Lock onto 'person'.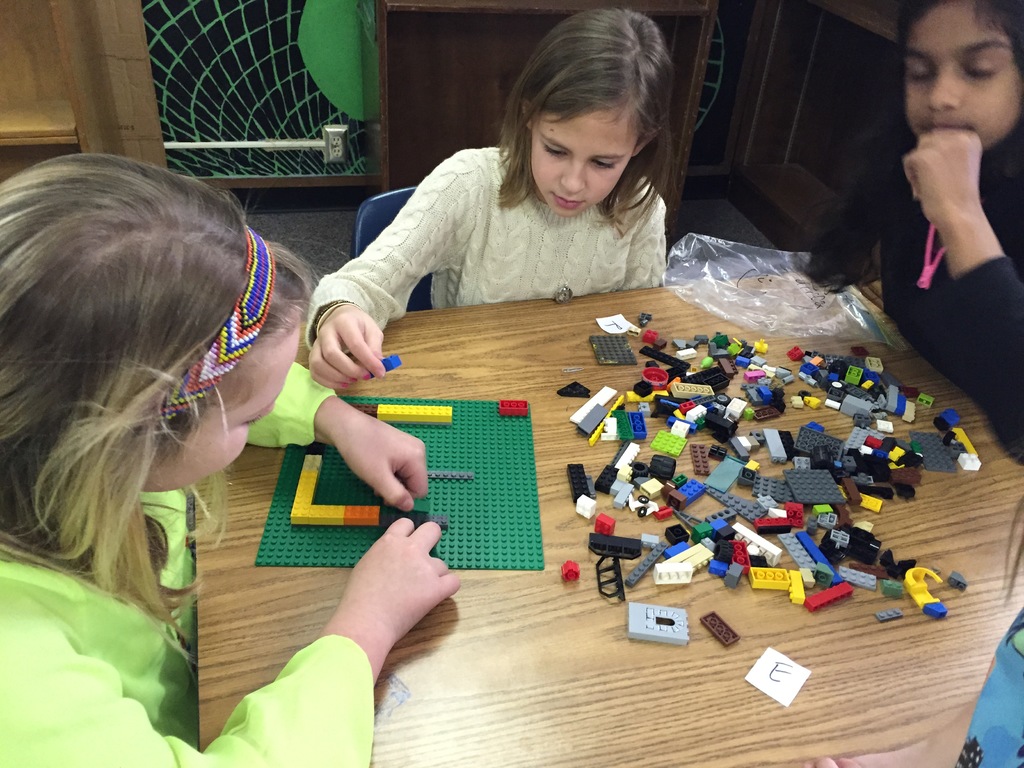
Locked: BBox(0, 154, 465, 767).
